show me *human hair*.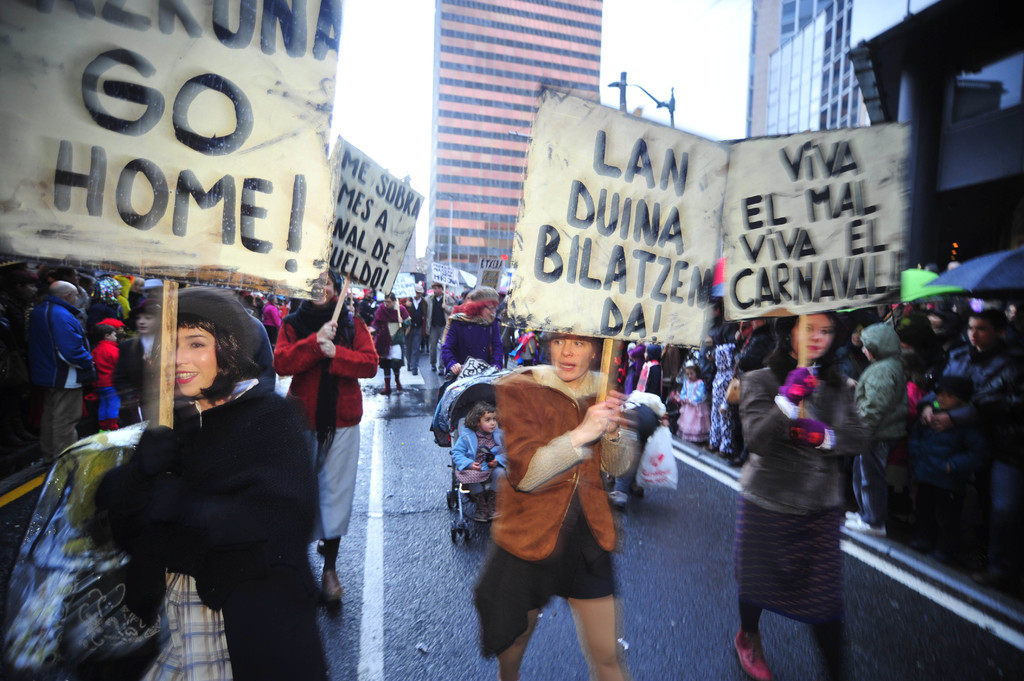
*human hair* is here: box(330, 268, 342, 295).
